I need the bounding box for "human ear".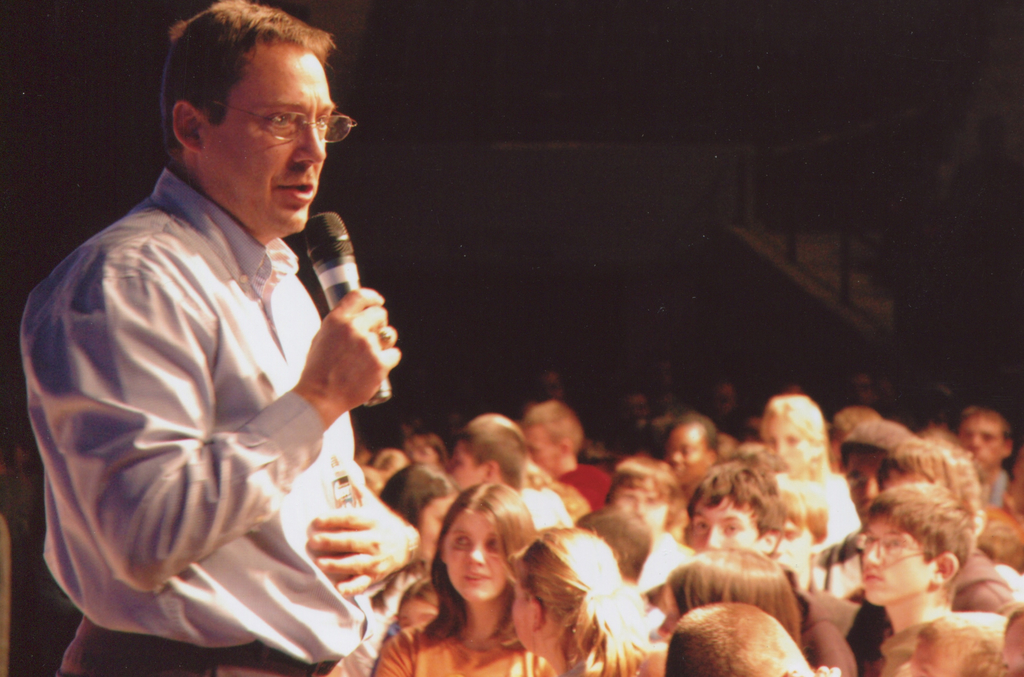
Here it is: x1=936 y1=551 x2=963 y2=585.
